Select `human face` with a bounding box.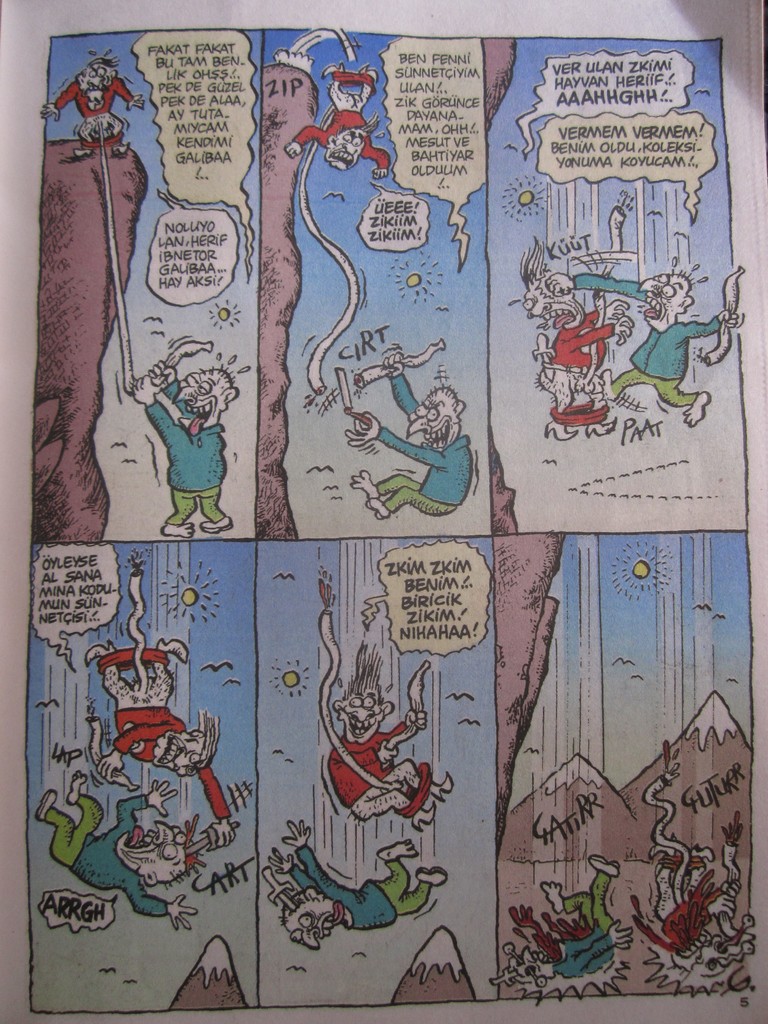
rect(286, 900, 353, 949).
